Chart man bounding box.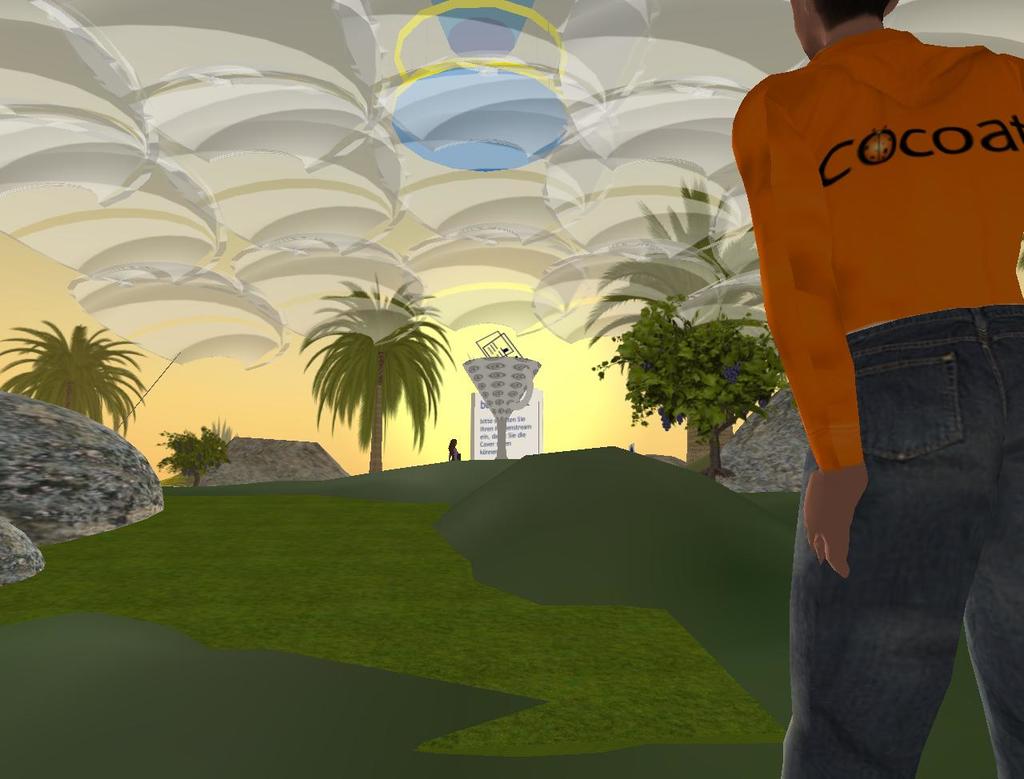
Charted: region(729, 0, 1023, 778).
